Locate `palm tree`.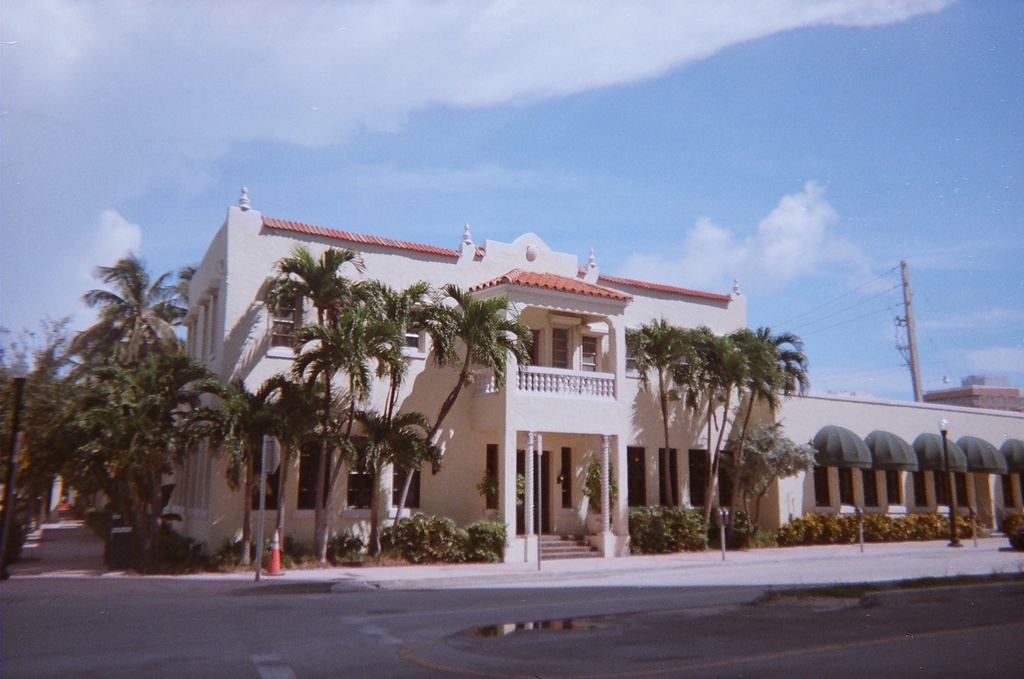
Bounding box: left=95, top=258, right=185, bottom=484.
